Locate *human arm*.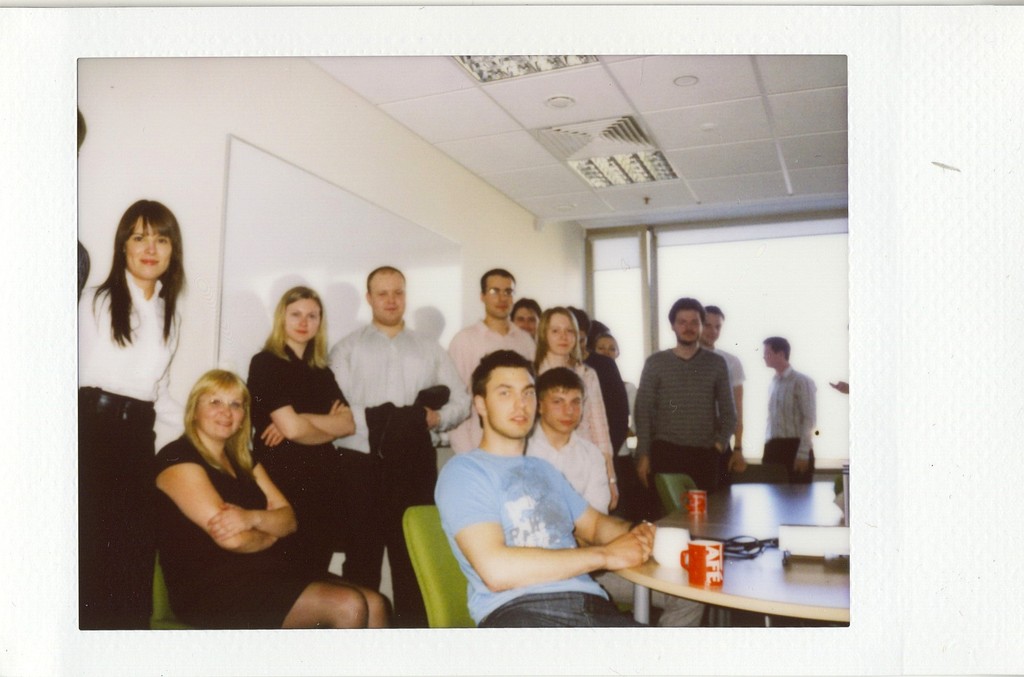
Bounding box: region(726, 359, 747, 474).
